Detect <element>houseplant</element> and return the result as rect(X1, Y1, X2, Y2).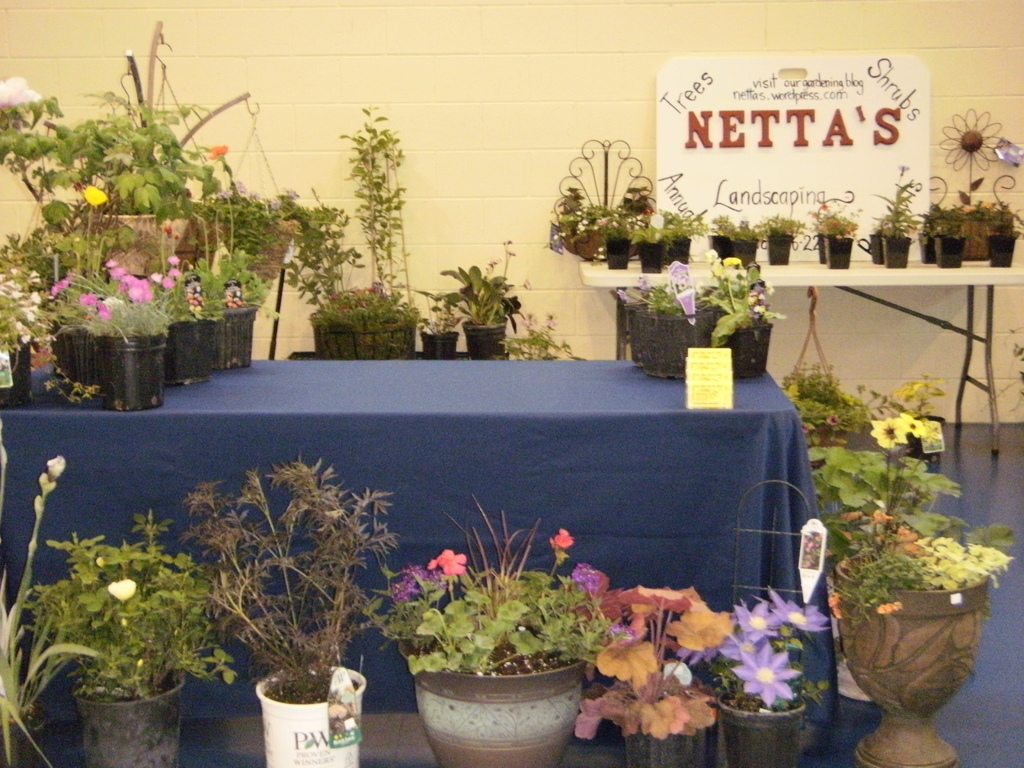
rect(175, 457, 407, 767).
